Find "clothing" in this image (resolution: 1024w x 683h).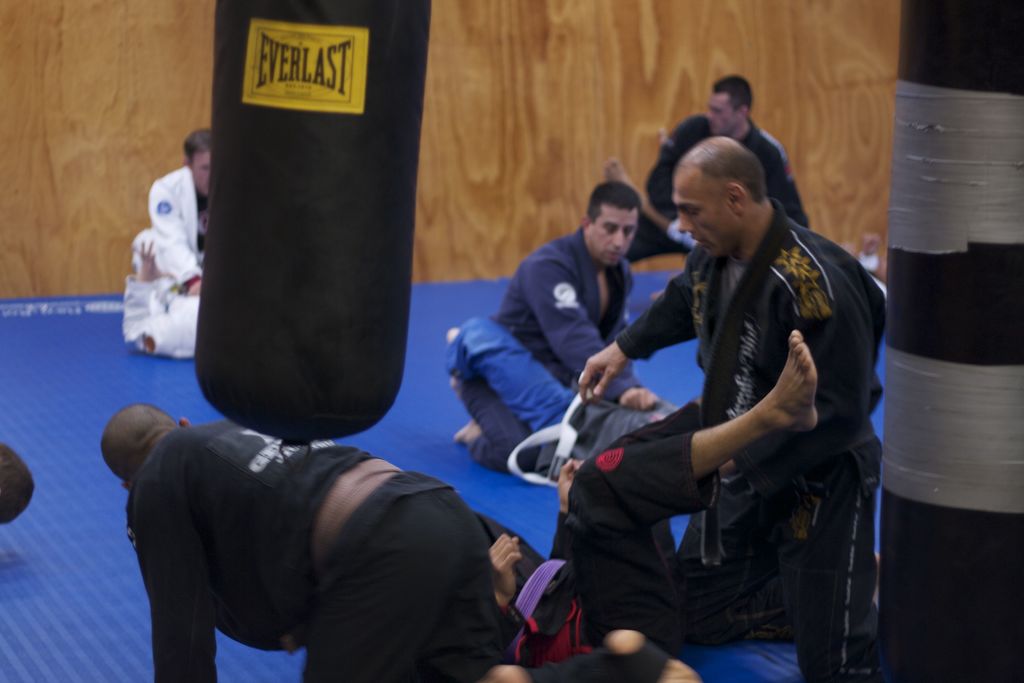
x1=440, y1=317, x2=678, y2=484.
